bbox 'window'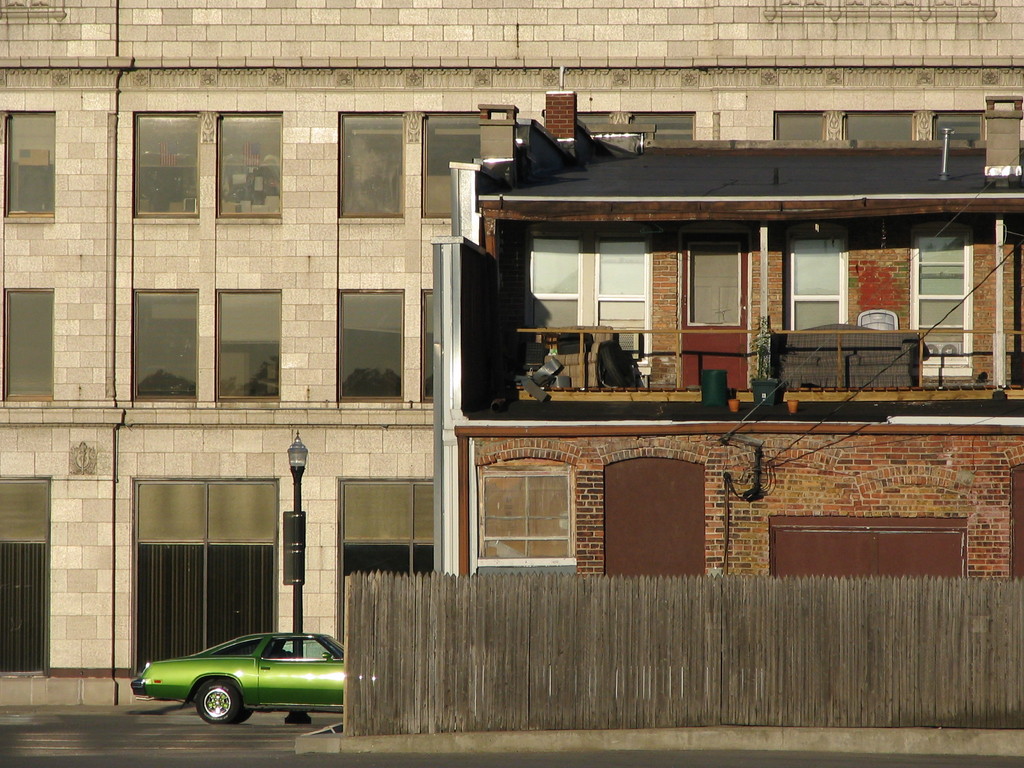
pyautogui.locateOnScreen(340, 283, 406, 410)
